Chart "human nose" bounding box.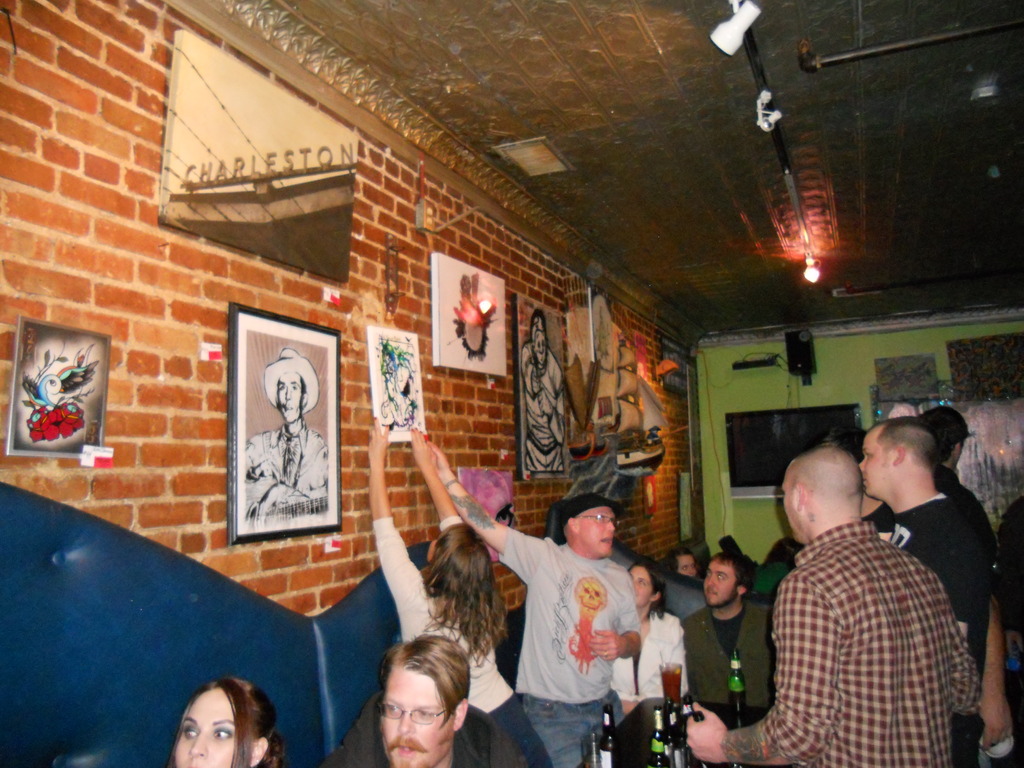
Charted: <box>857,458,866,470</box>.
